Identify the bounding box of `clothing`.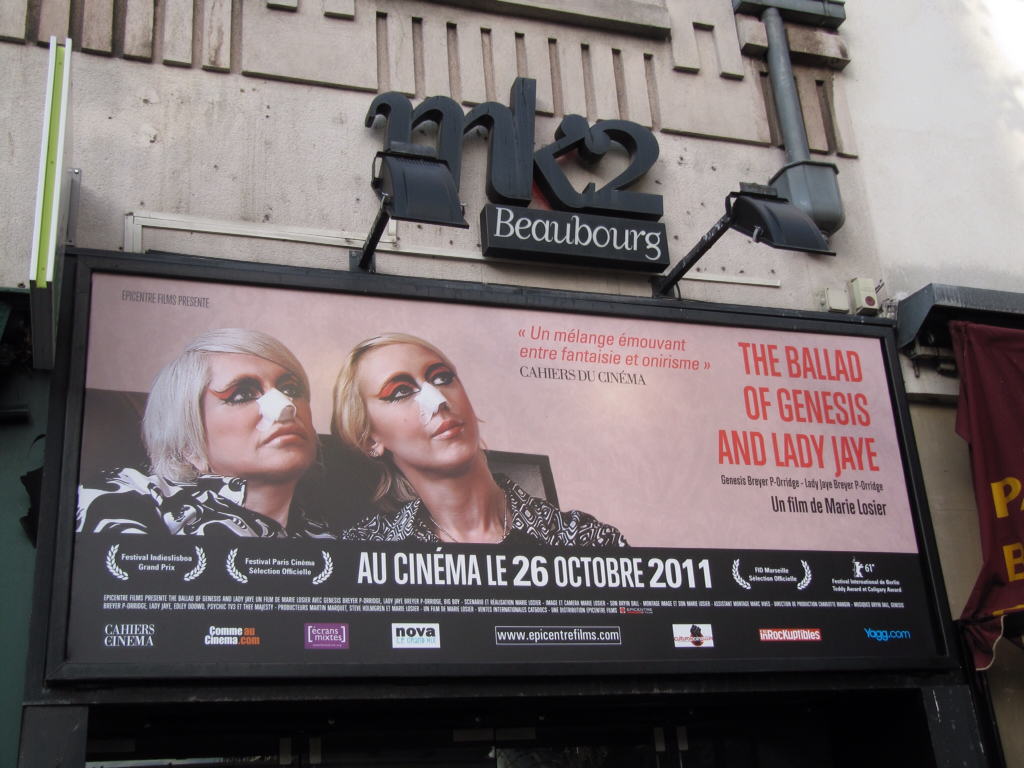
{"x1": 81, "y1": 473, "x2": 338, "y2": 538}.
